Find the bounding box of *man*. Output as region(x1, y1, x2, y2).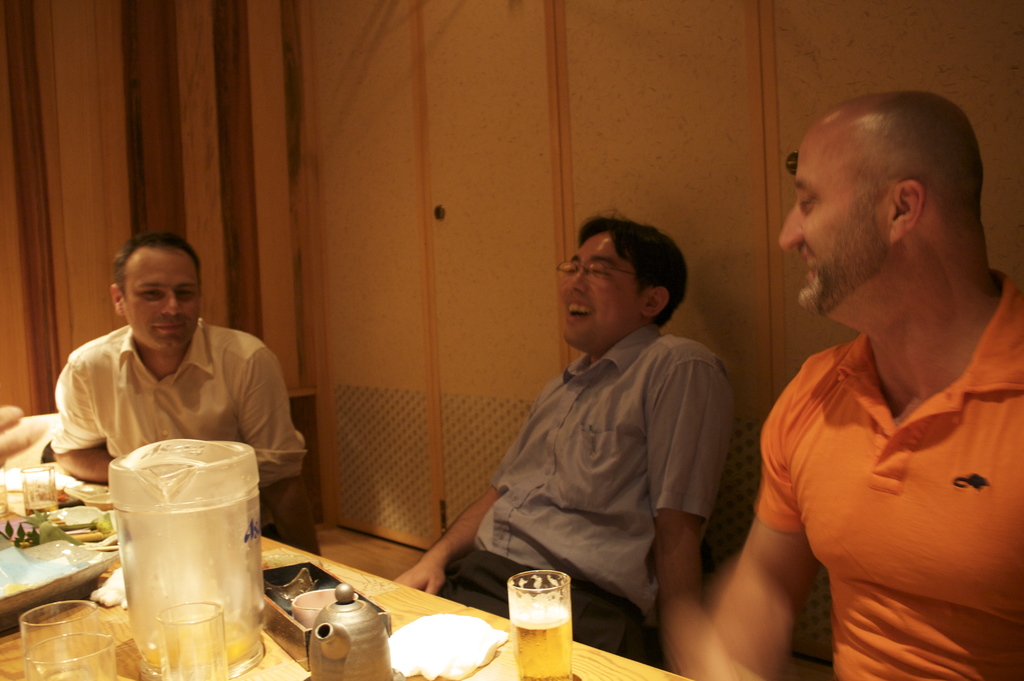
region(42, 228, 321, 561).
